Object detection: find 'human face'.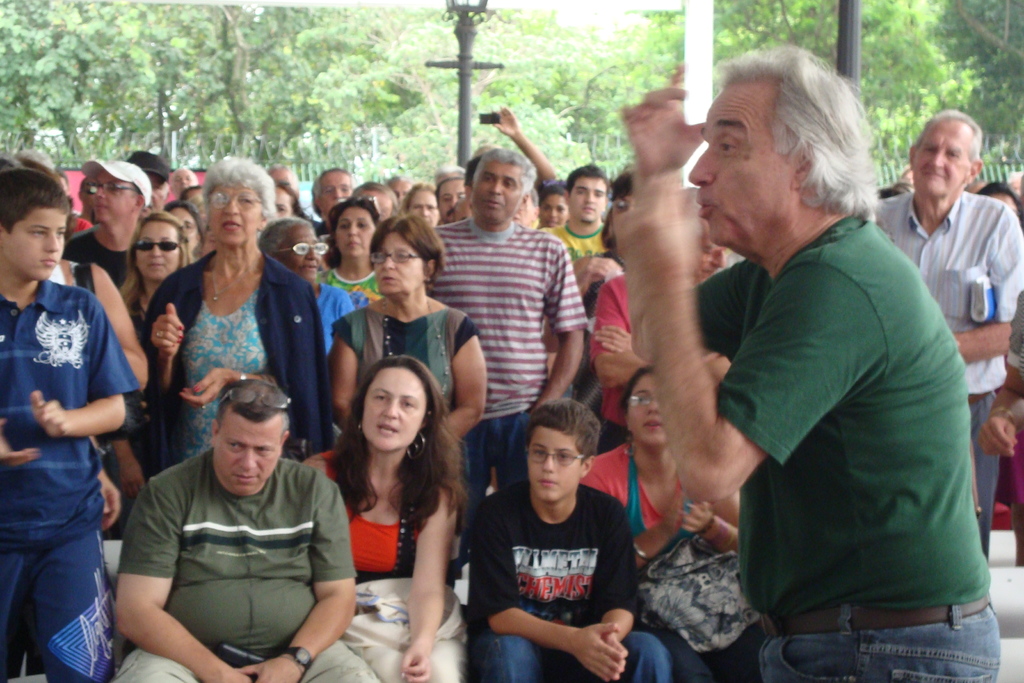
rect(473, 160, 524, 226).
